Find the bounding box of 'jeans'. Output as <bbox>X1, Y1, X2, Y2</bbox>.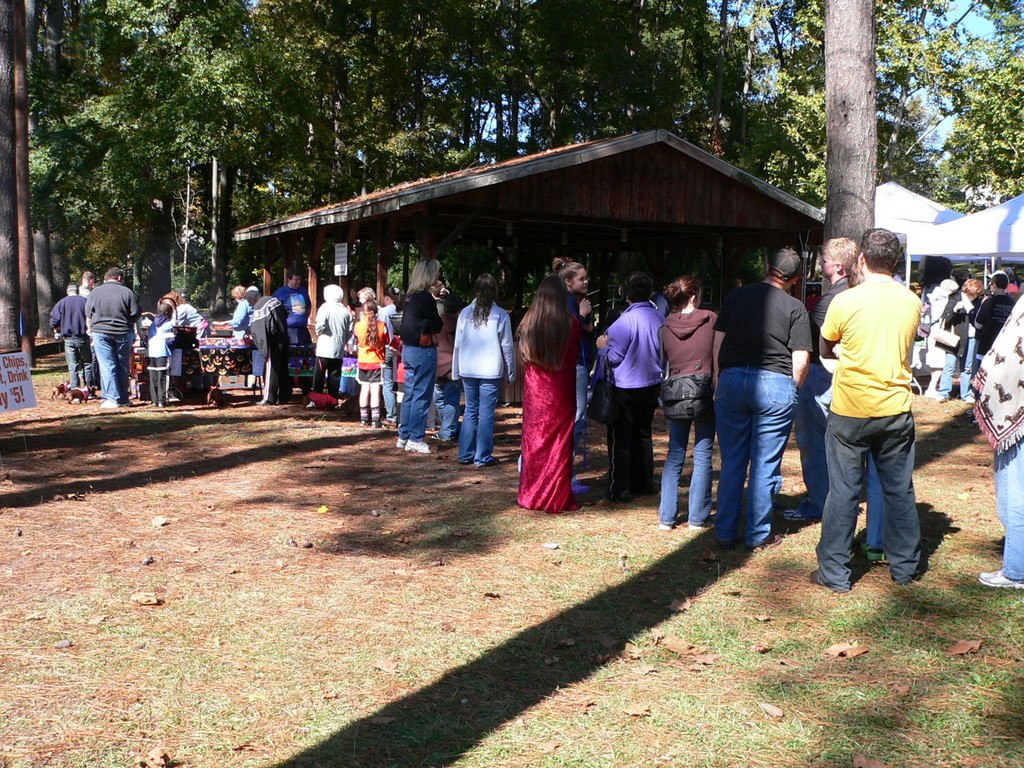
<bbox>703, 351, 806, 551</bbox>.
